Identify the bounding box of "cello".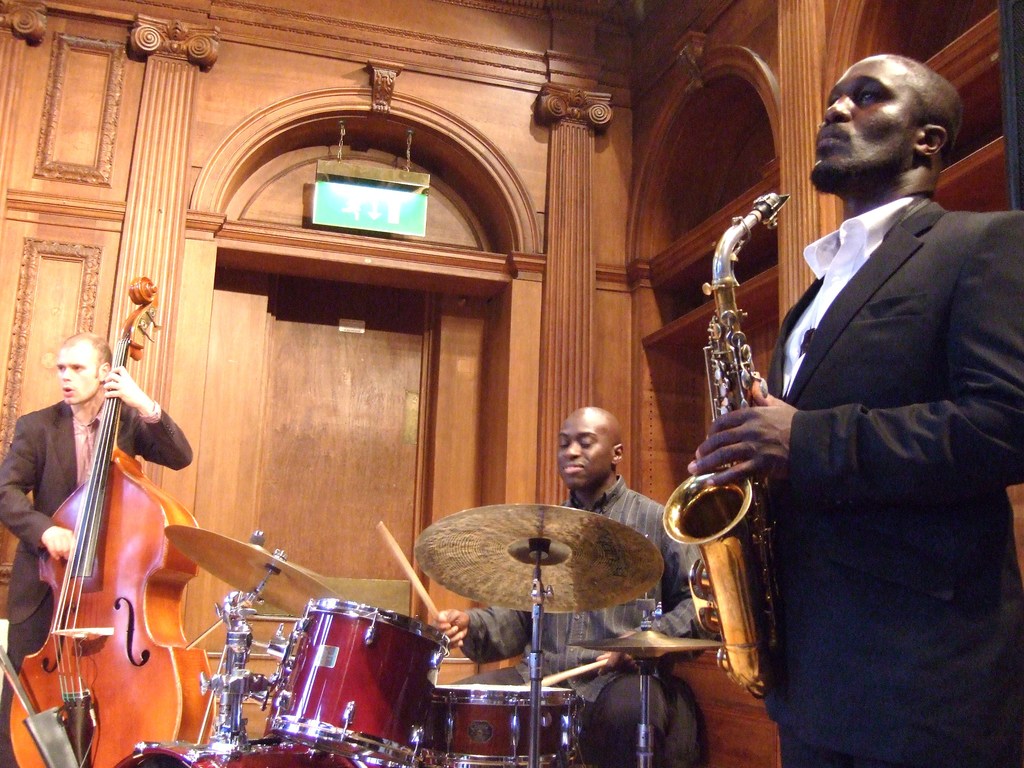
<bbox>7, 278, 214, 767</bbox>.
